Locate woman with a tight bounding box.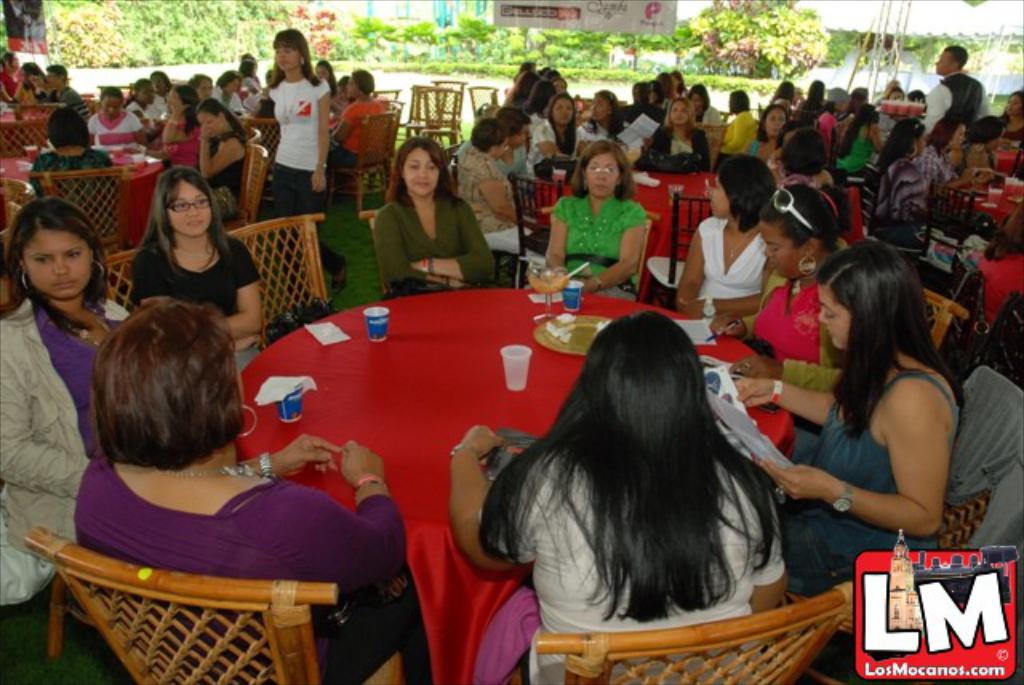
{"left": 29, "top": 102, "right": 120, "bottom": 246}.
